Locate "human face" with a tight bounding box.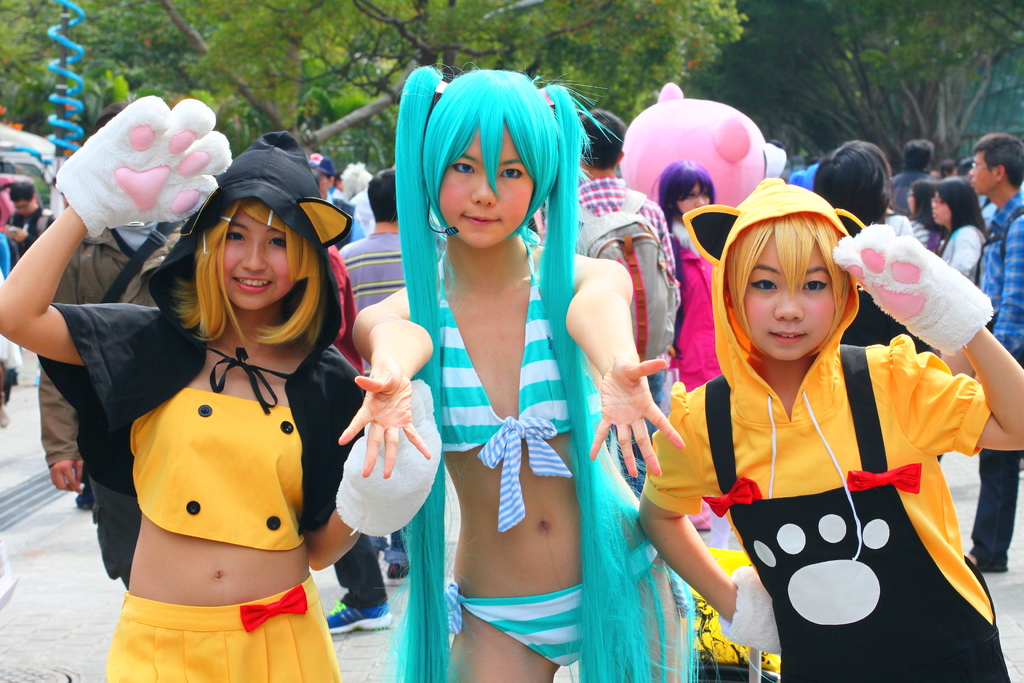
bbox(740, 226, 854, 375).
